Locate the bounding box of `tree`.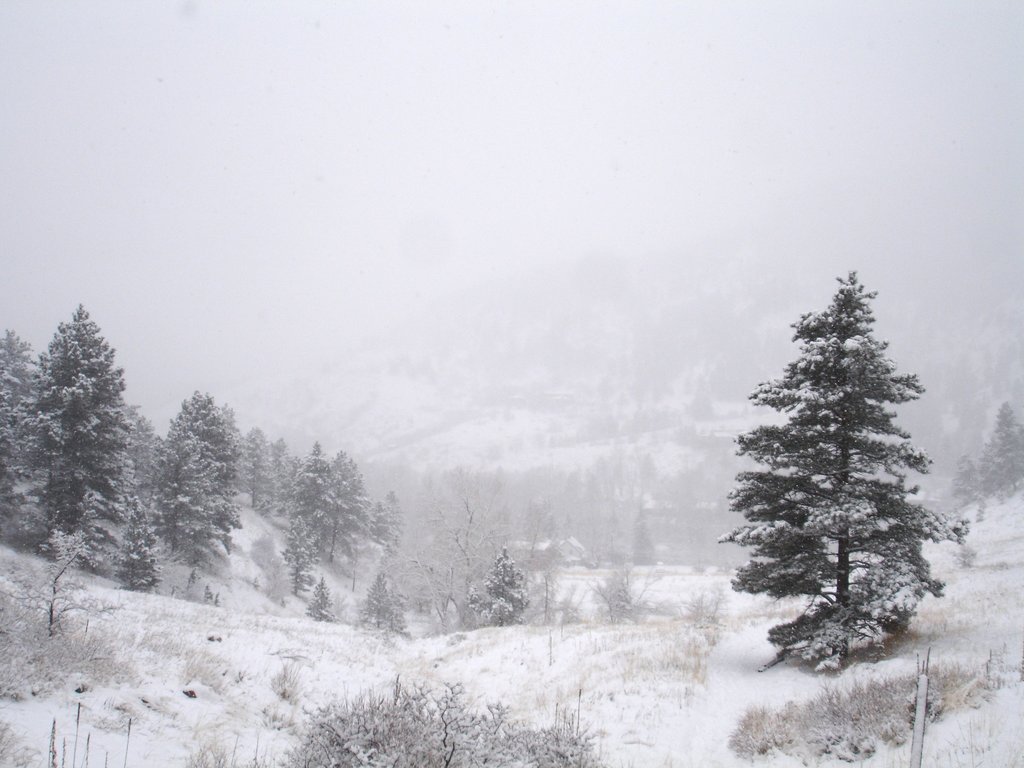
Bounding box: {"left": 278, "top": 440, "right": 325, "bottom": 595}.
